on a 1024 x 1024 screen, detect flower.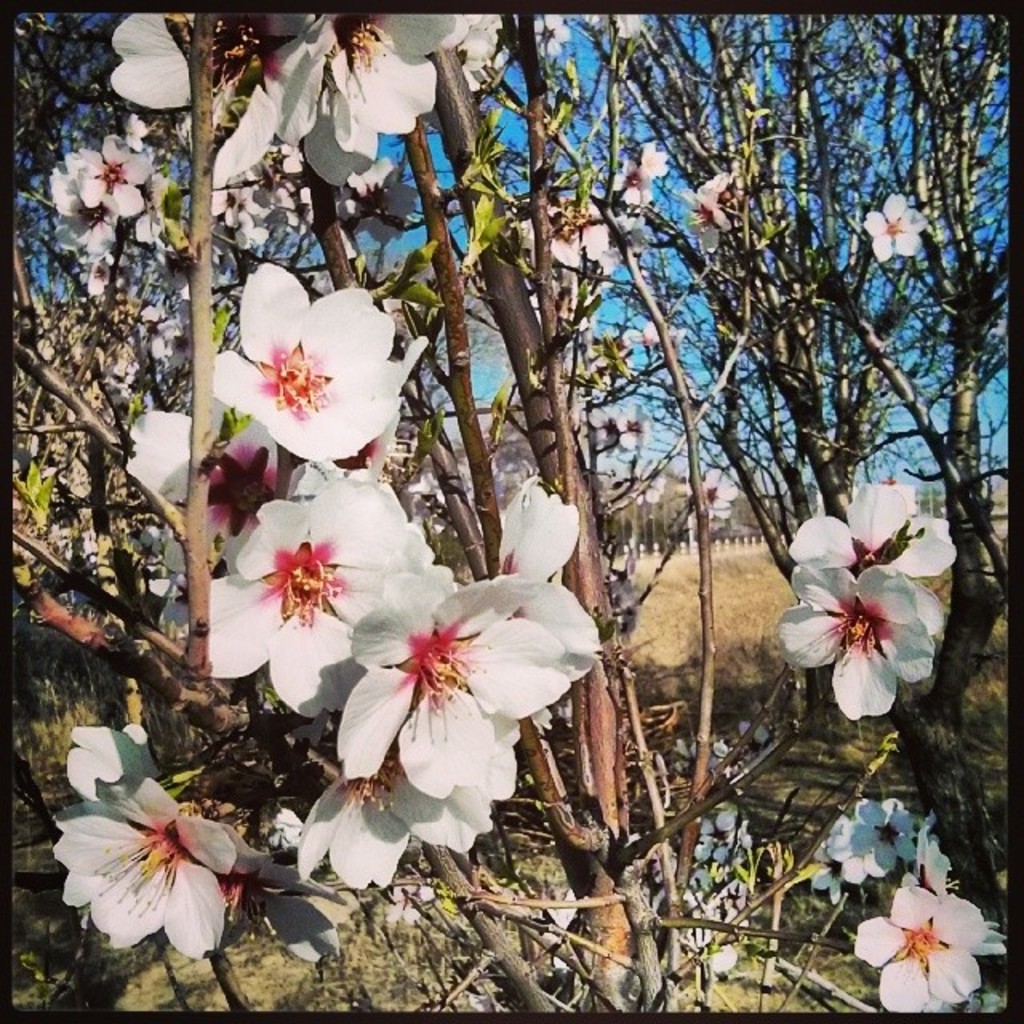
130:413:309:565.
